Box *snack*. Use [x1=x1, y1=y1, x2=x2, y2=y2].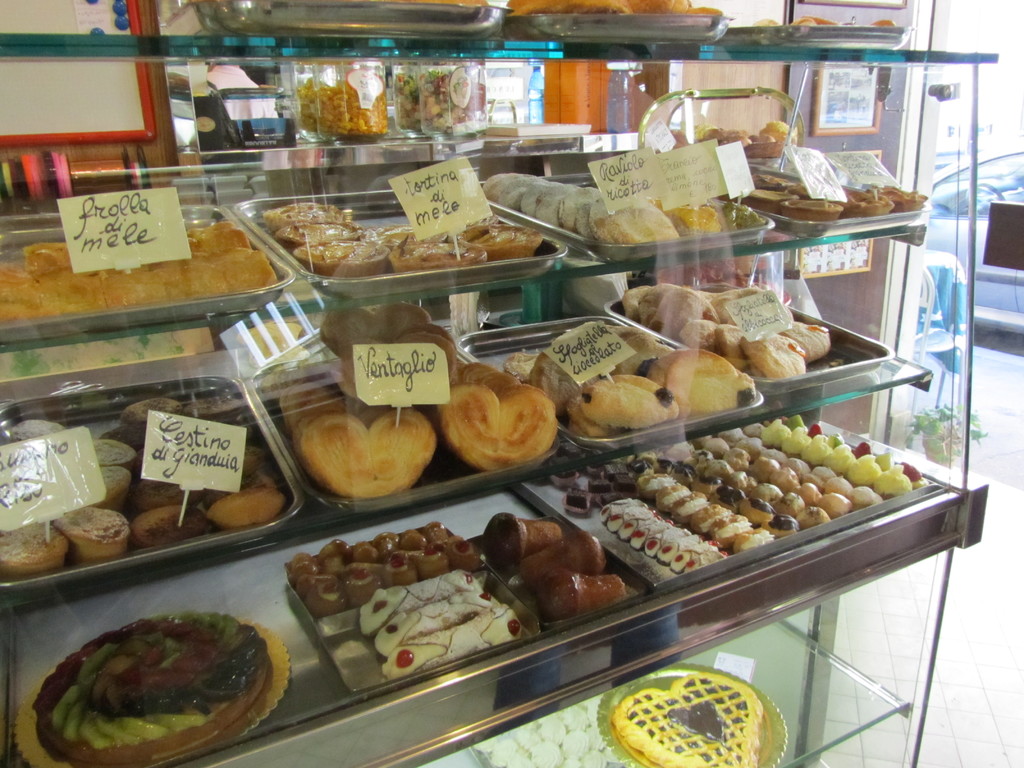
[x1=607, y1=673, x2=767, y2=767].
